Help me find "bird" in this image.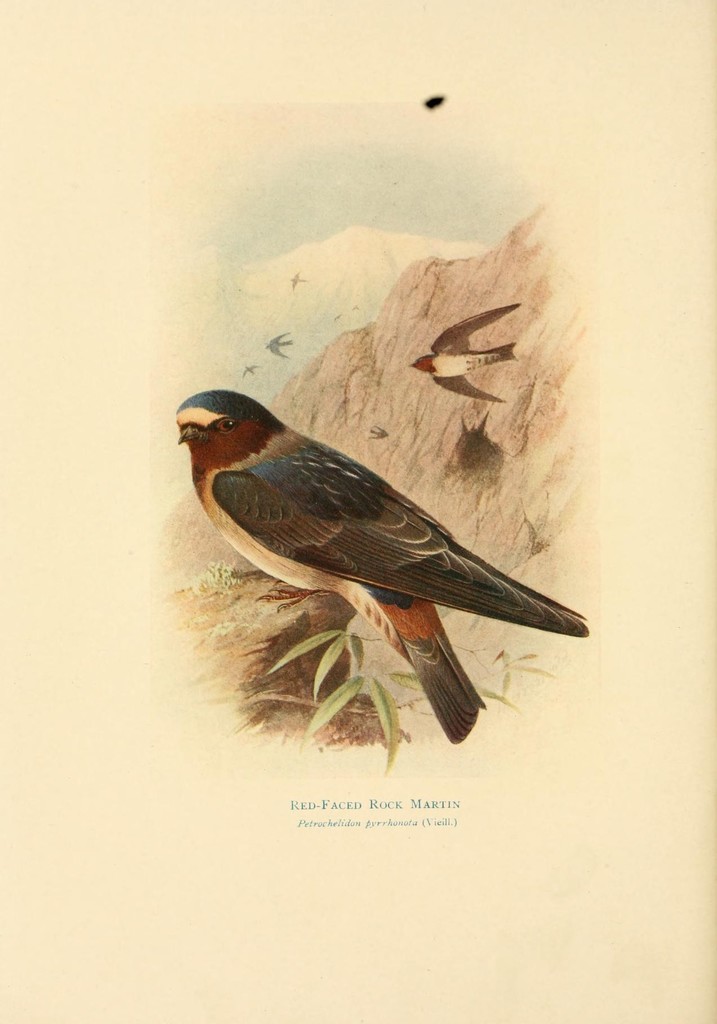
Found it: box(284, 268, 319, 292).
